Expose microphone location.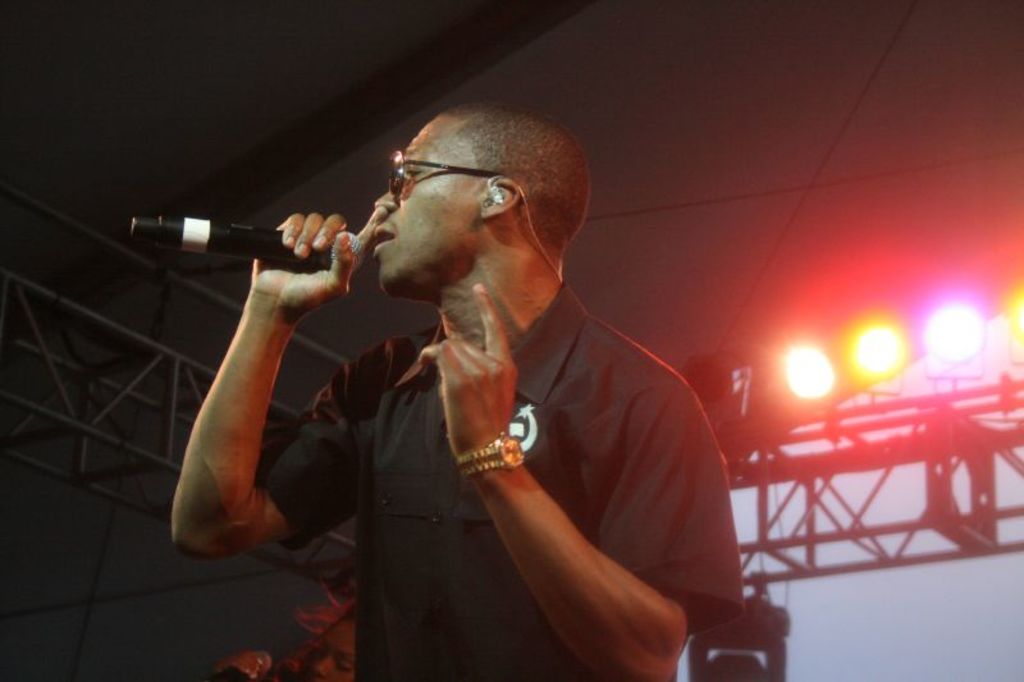
Exposed at 128 210 367 278.
